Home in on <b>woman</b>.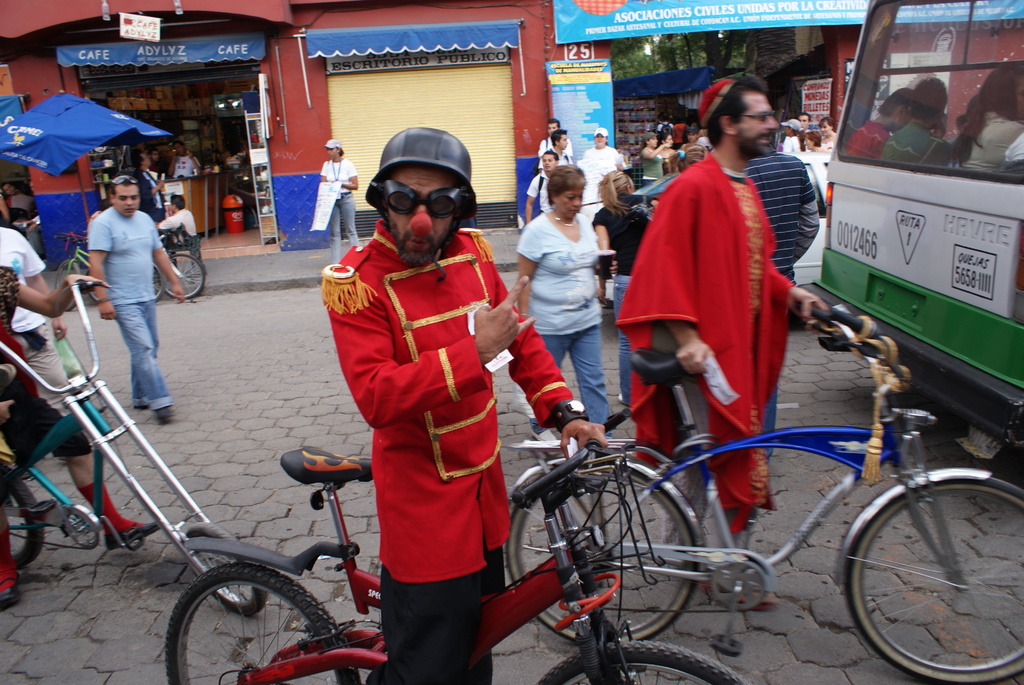
Homed in at l=817, t=116, r=837, b=146.
